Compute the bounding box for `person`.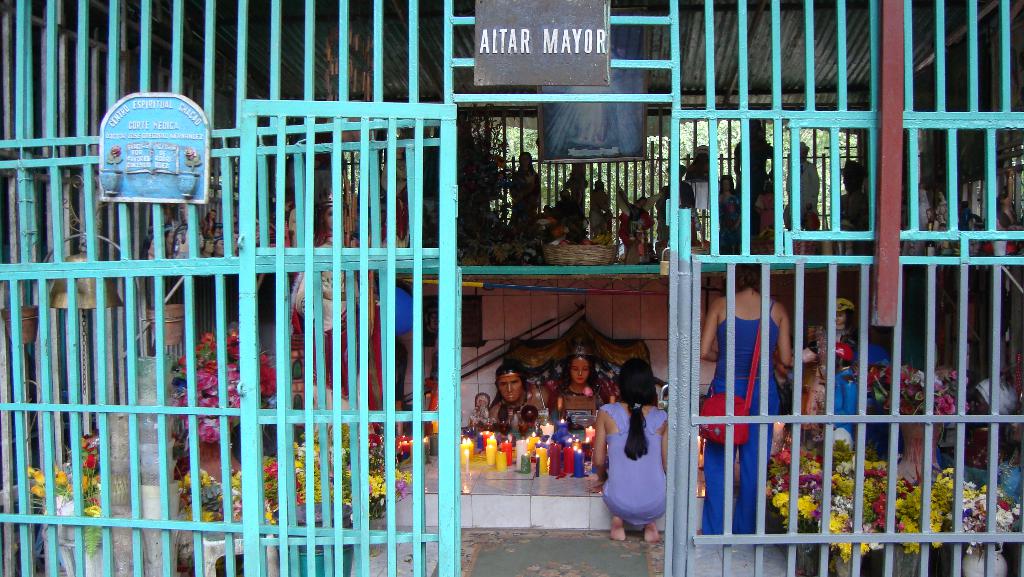
[x1=472, y1=392, x2=491, y2=425].
